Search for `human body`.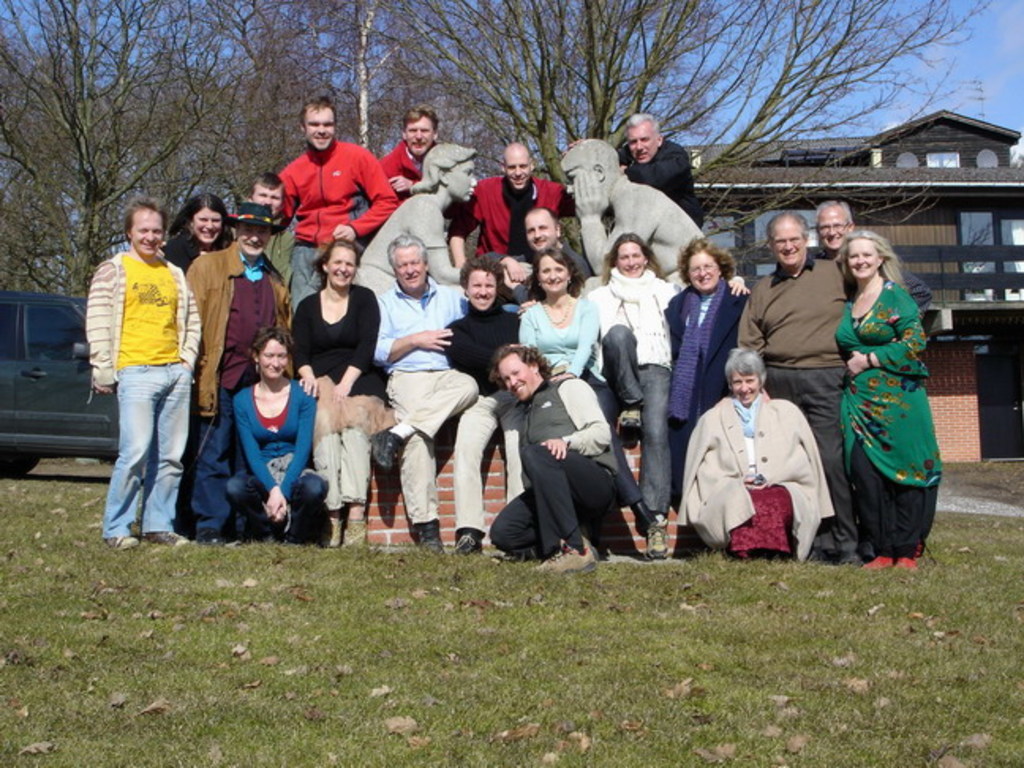
Found at locate(491, 333, 629, 570).
